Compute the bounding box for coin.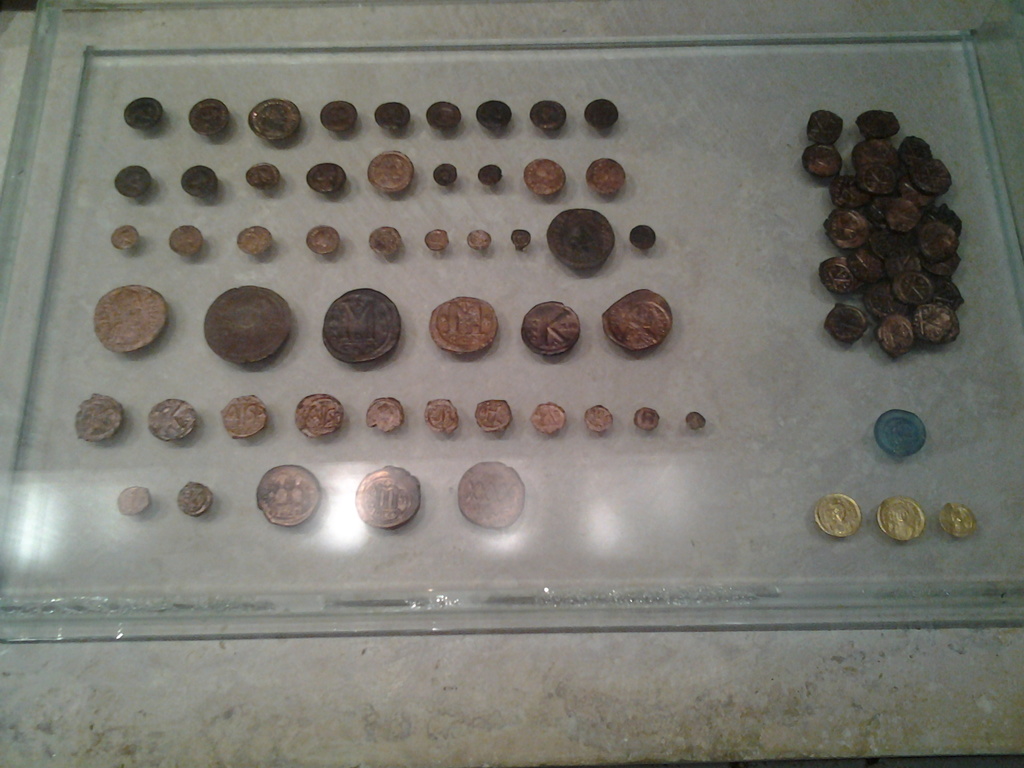
left=426, top=100, right=463, bottom=131.
